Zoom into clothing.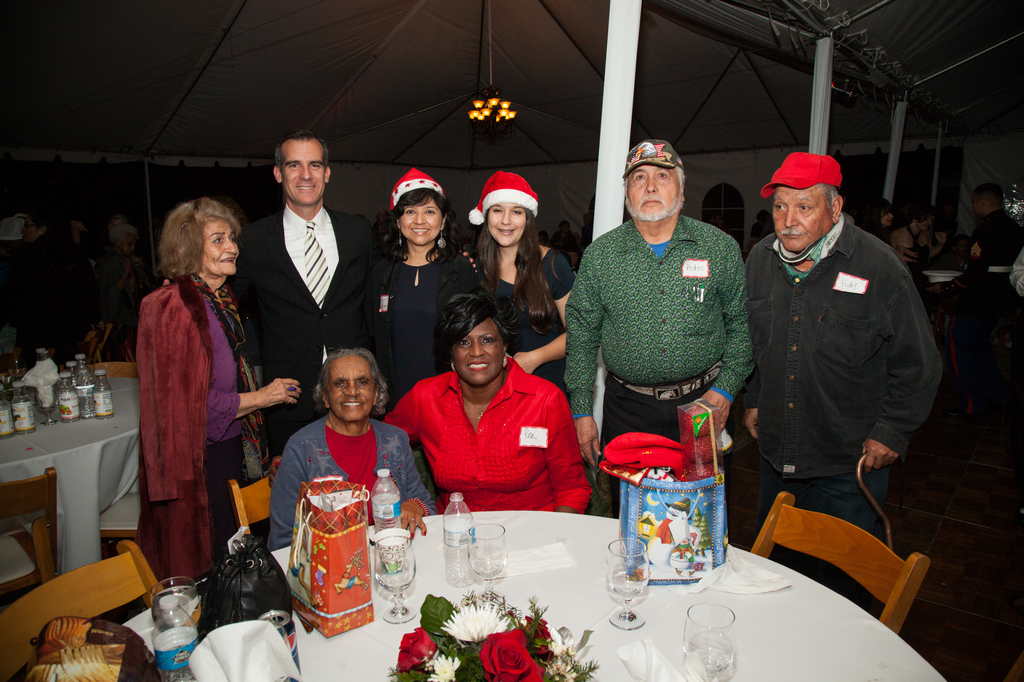
Zoom target: x1=382, y1=367, x2=592, y2=518.
